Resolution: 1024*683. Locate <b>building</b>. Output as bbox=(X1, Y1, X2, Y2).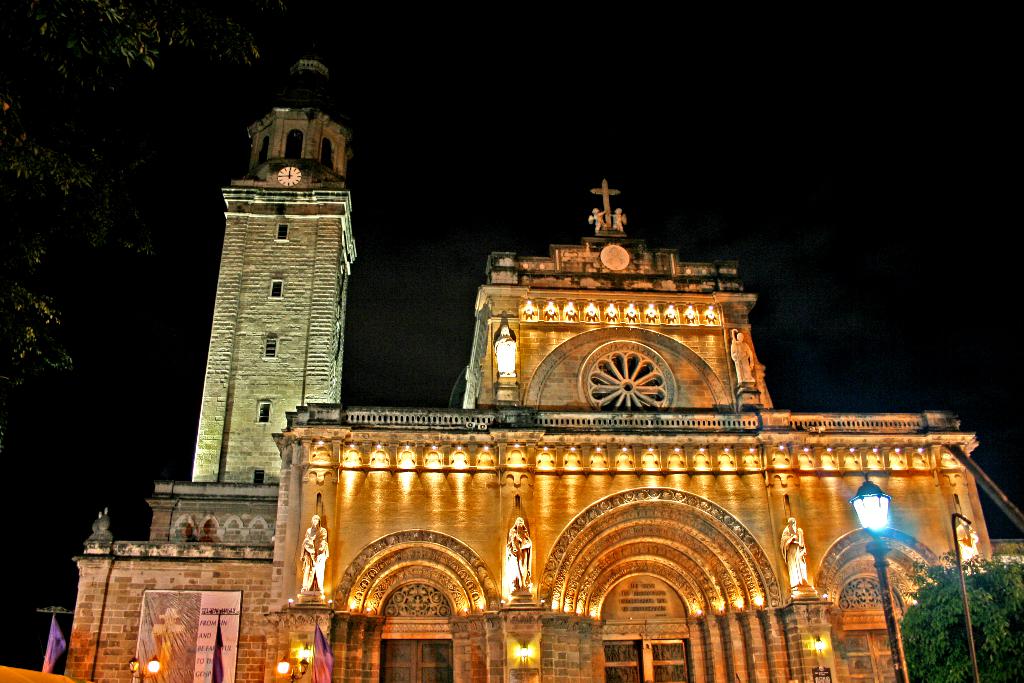
bbox=(63, 179, 1023, 682).
